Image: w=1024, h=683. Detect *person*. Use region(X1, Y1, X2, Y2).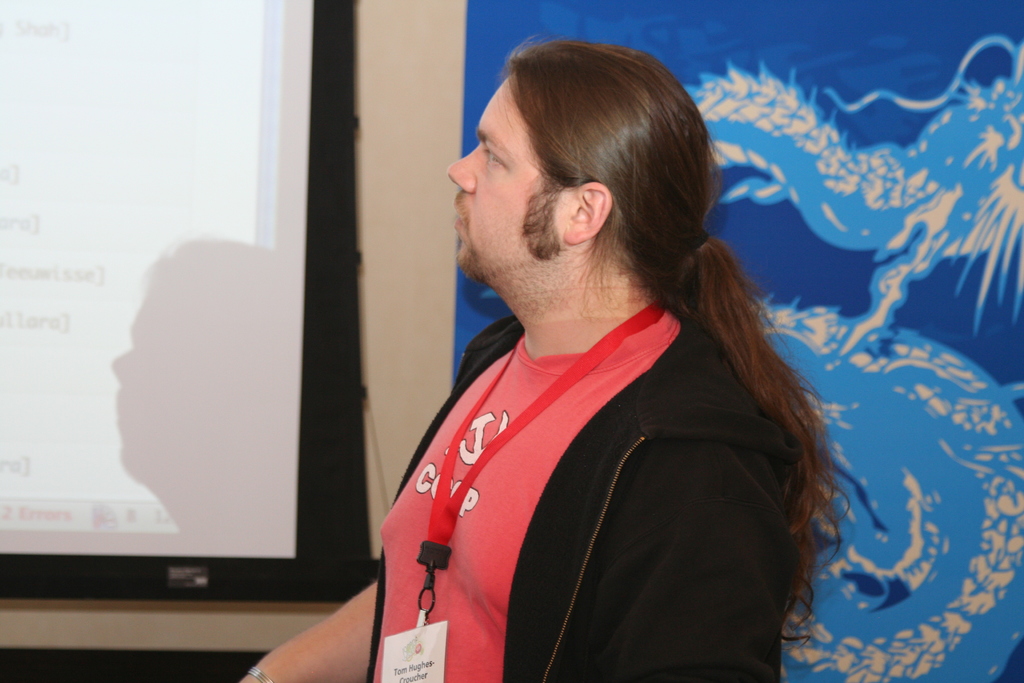
region(343, 53, 874, 680).
